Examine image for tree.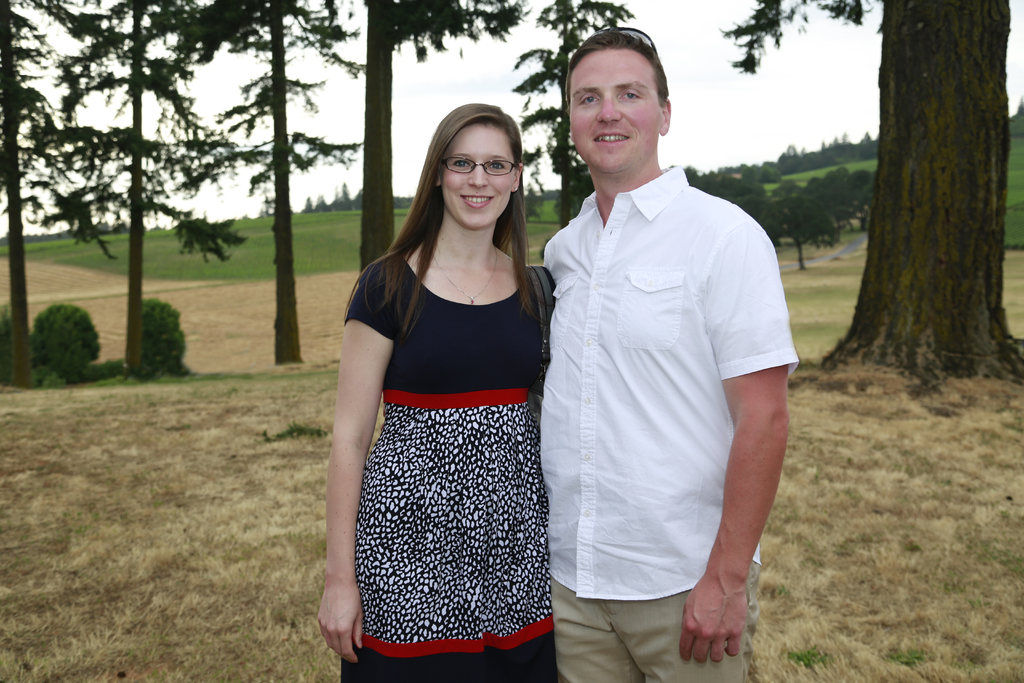
Examination result: <bbox>0, 0, 115, 399</bbox>.
